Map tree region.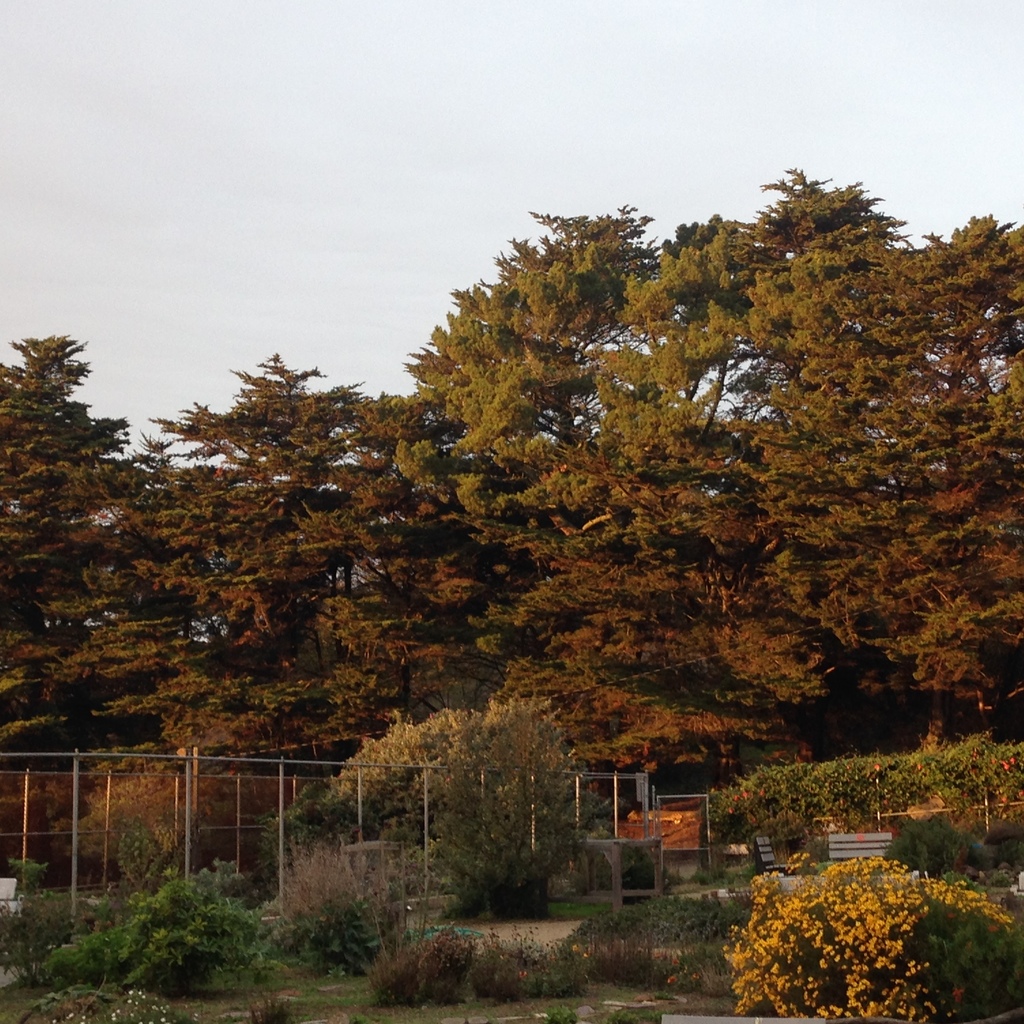
Mapped to {"x1": 296, "y1": 687, "x2": 628, "y2": 895}.
